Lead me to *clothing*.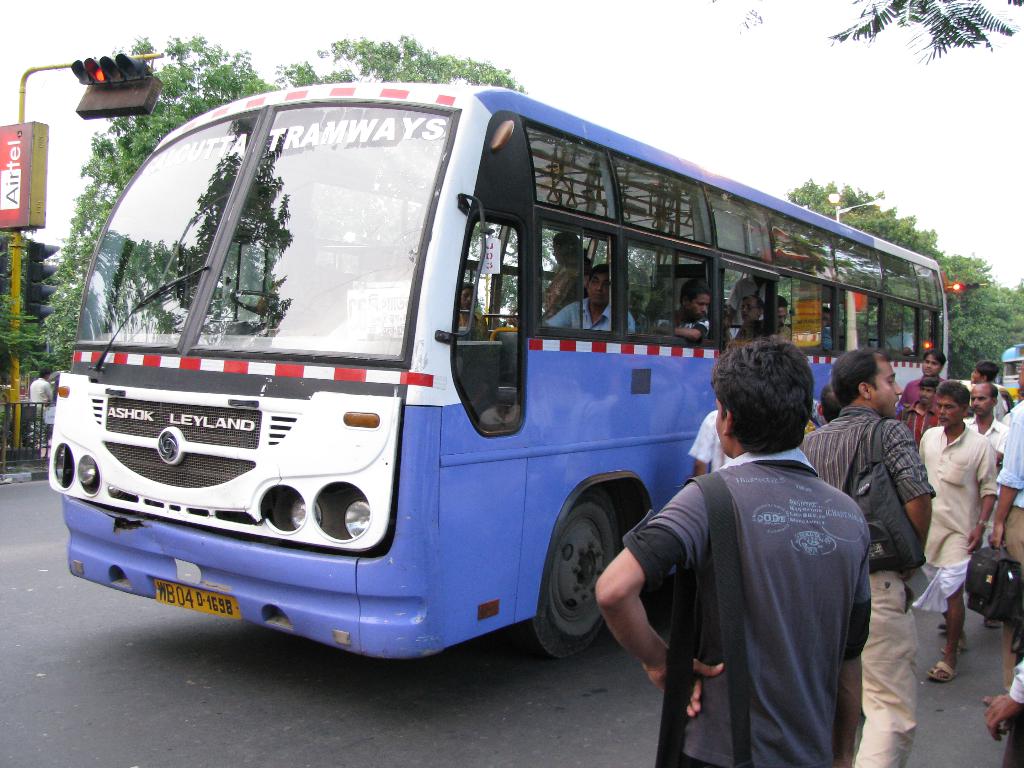
Lead to (x1=32, y1=374, x2=54, y2=427).
